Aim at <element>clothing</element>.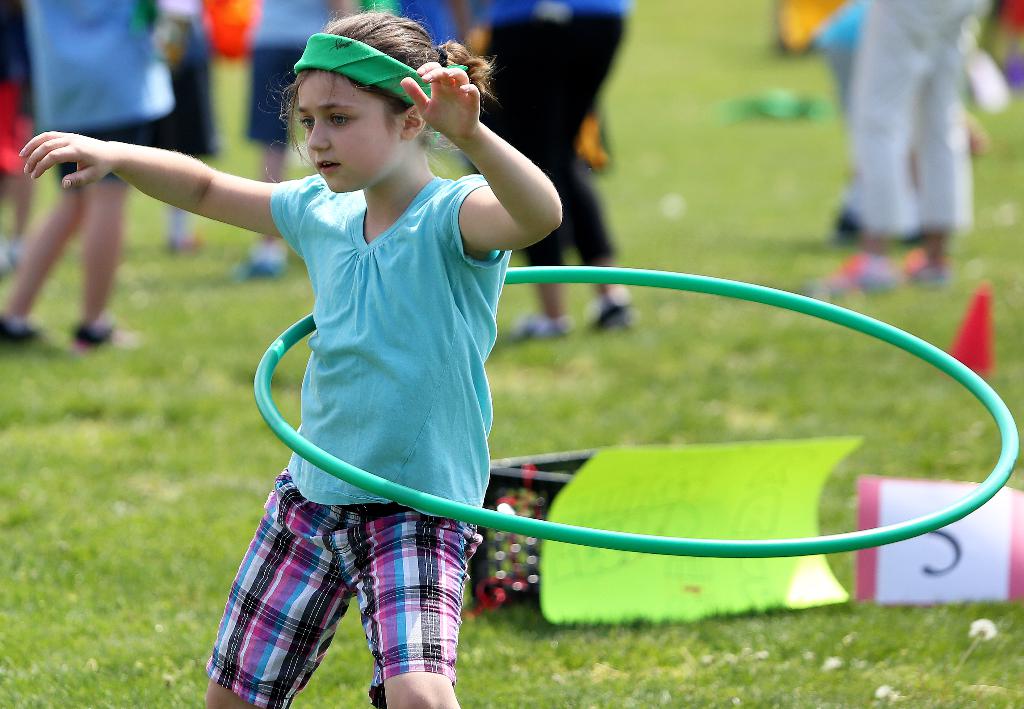
Aimed at bbox=[392, 0, 456, 45].
